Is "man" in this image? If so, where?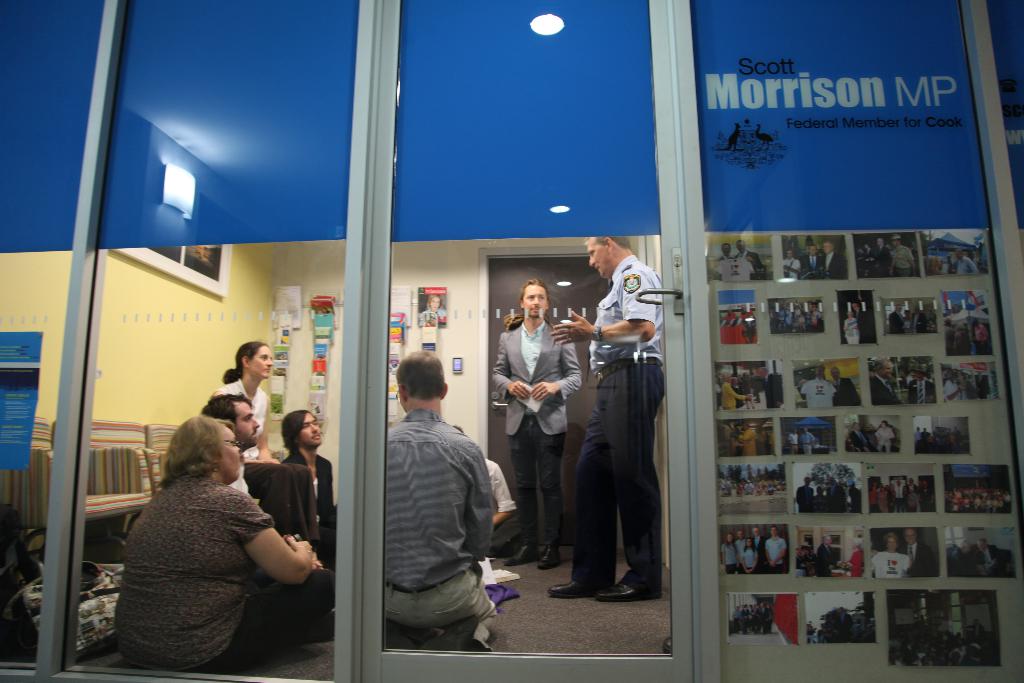
Yes, at (719, 243, 733, 262).
